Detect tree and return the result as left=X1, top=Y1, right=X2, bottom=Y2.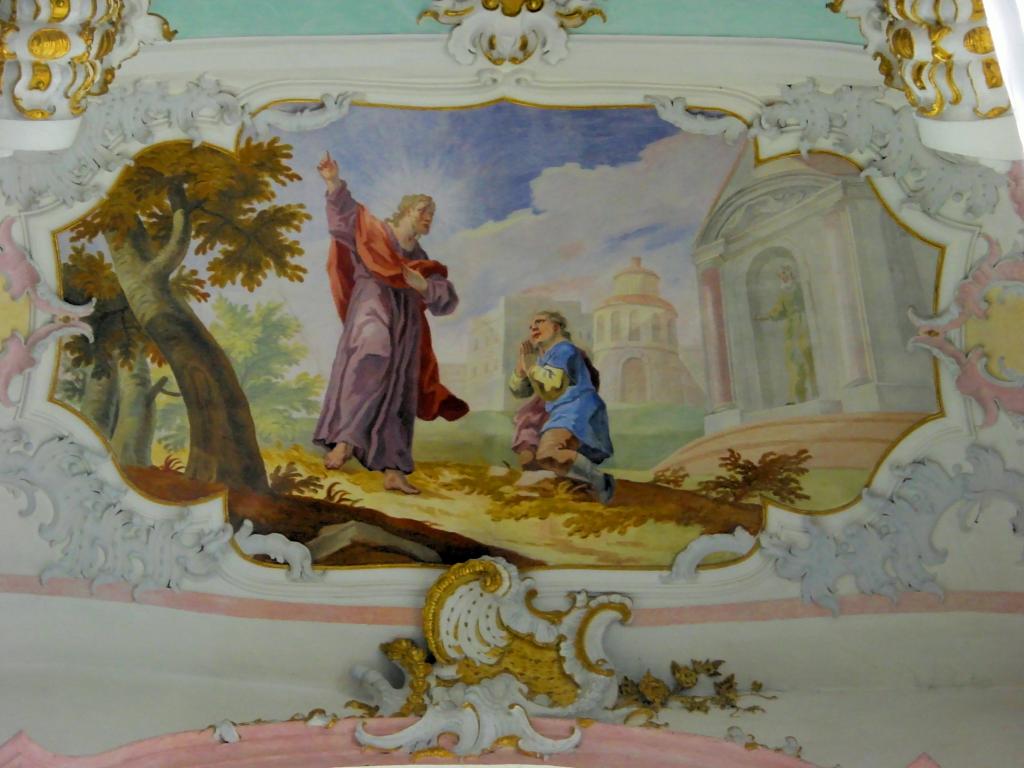
left=47, top=99, right=321, bottom=522.
